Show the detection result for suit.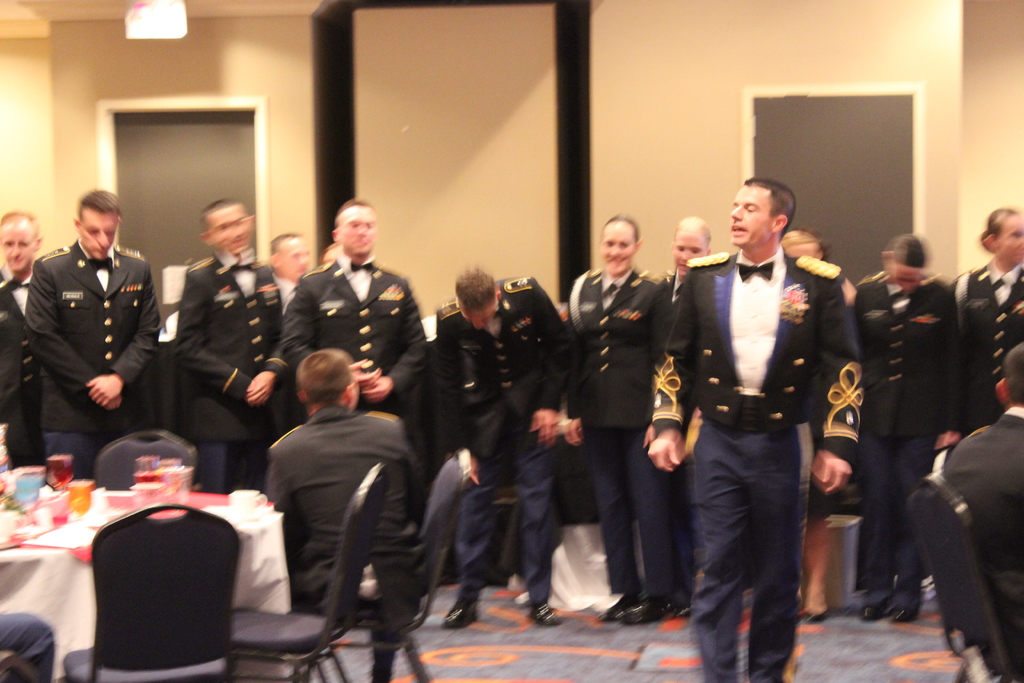
BBox(247, 413, 420, 643).
